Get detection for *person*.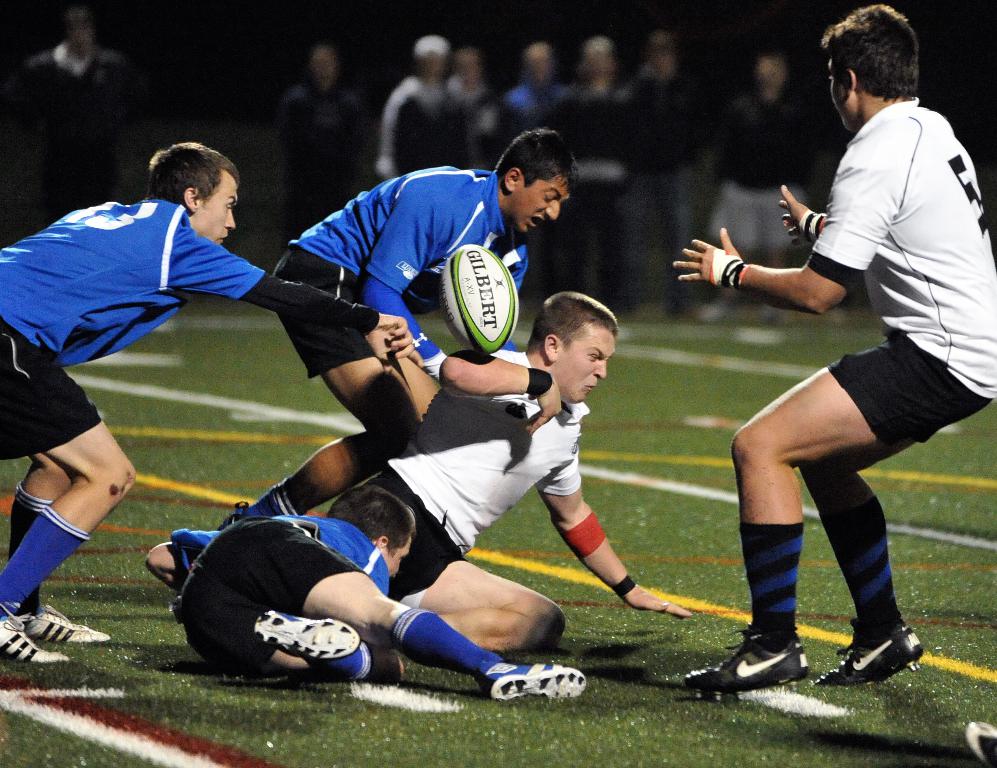
Detection: crop(0, 7, 144, 222).
